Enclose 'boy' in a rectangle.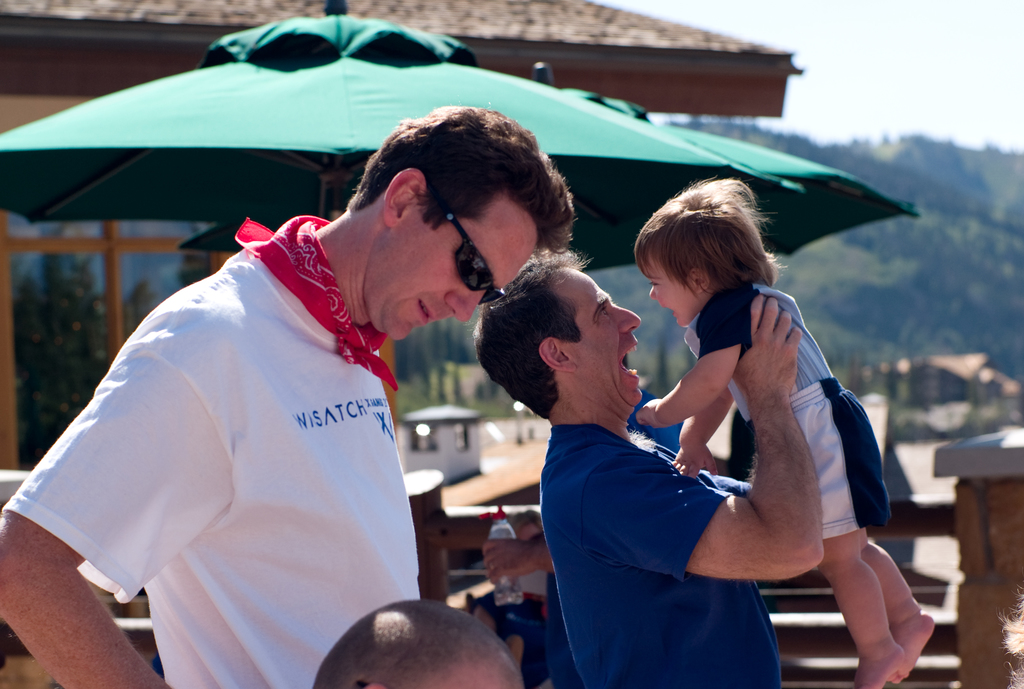
631:177:934:688.
